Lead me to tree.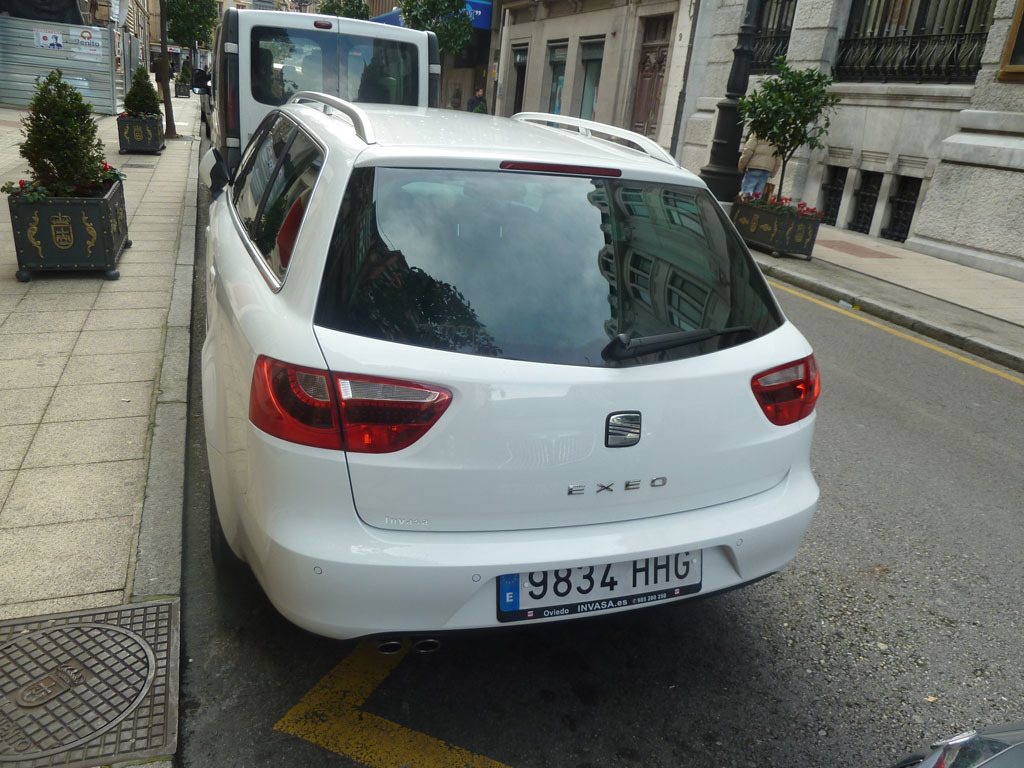
Lead to BBox(126, 69, 166, 113).
